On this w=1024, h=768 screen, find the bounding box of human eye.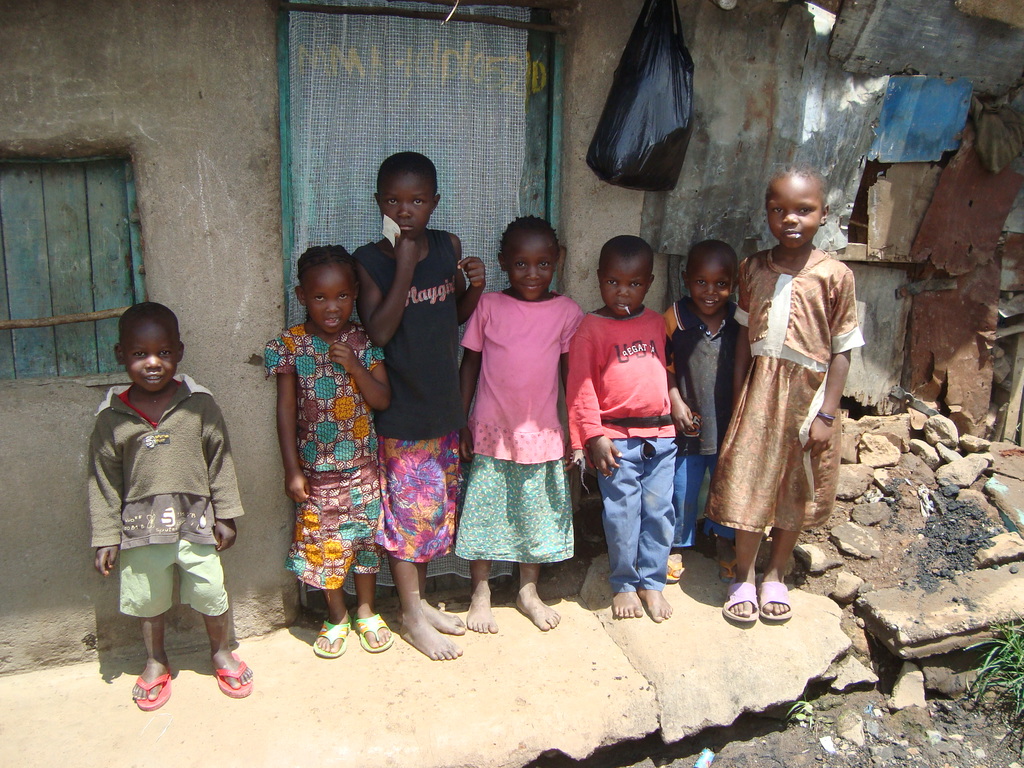
Bounding box: [802, 207, 815, 213].
